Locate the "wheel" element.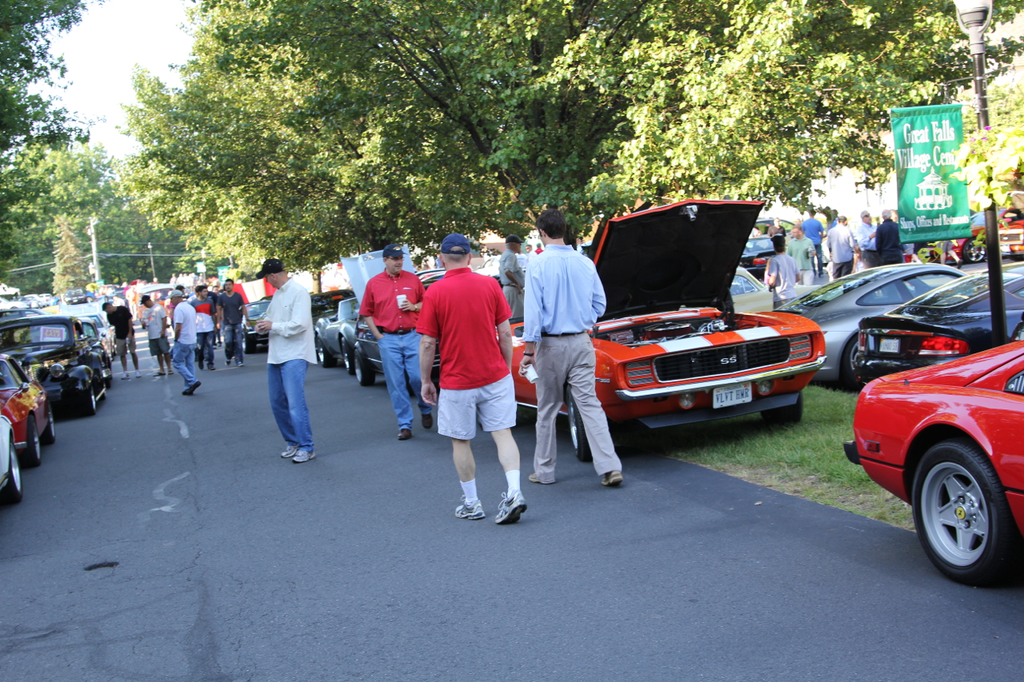
Element bbox: (566, 395, 597, 466).
